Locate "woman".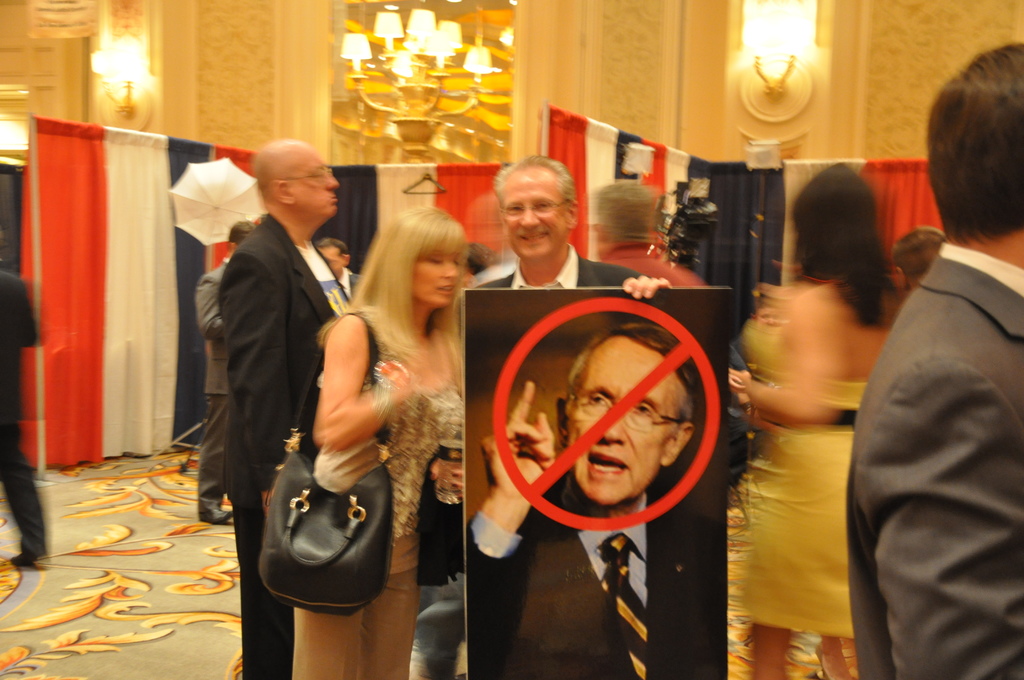
Bounding box: BBox(308, 206, 469, 679).
